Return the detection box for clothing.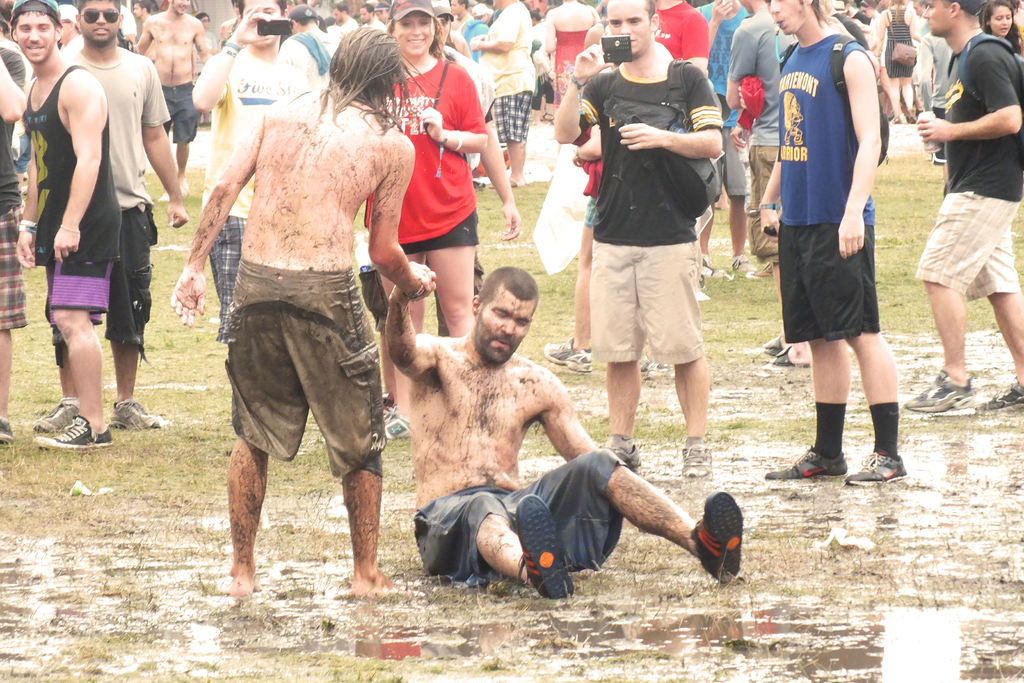
select_region(473, 0, 541, 140).
